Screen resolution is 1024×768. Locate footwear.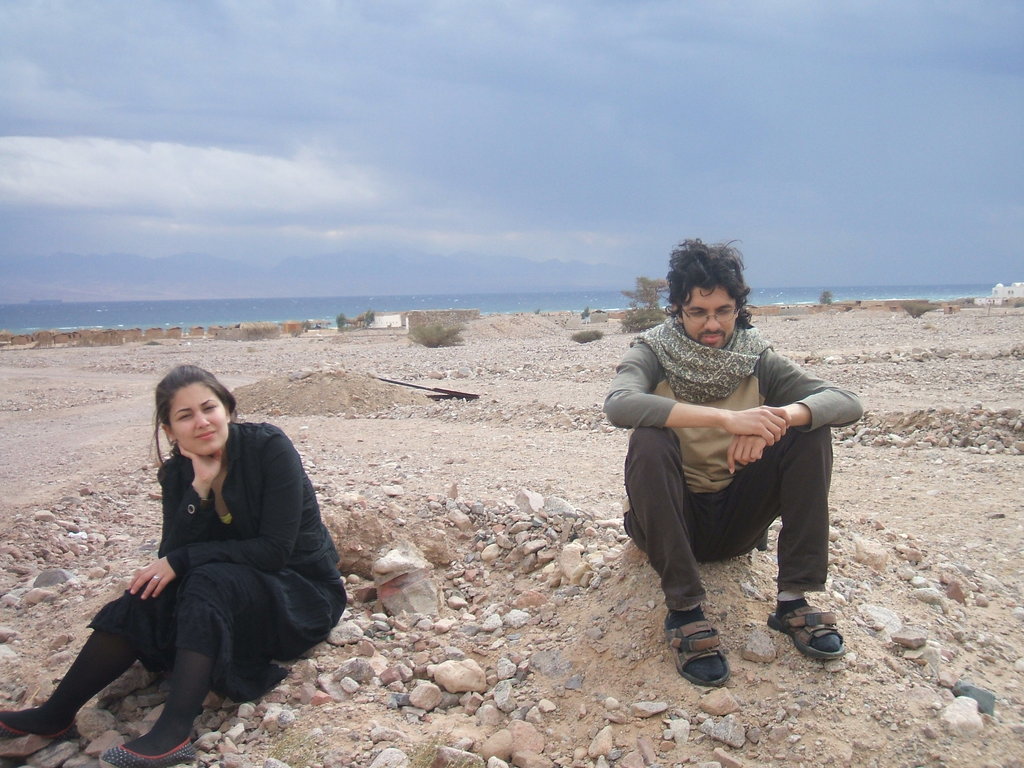
bbox=(764, 599, 847, 662).
